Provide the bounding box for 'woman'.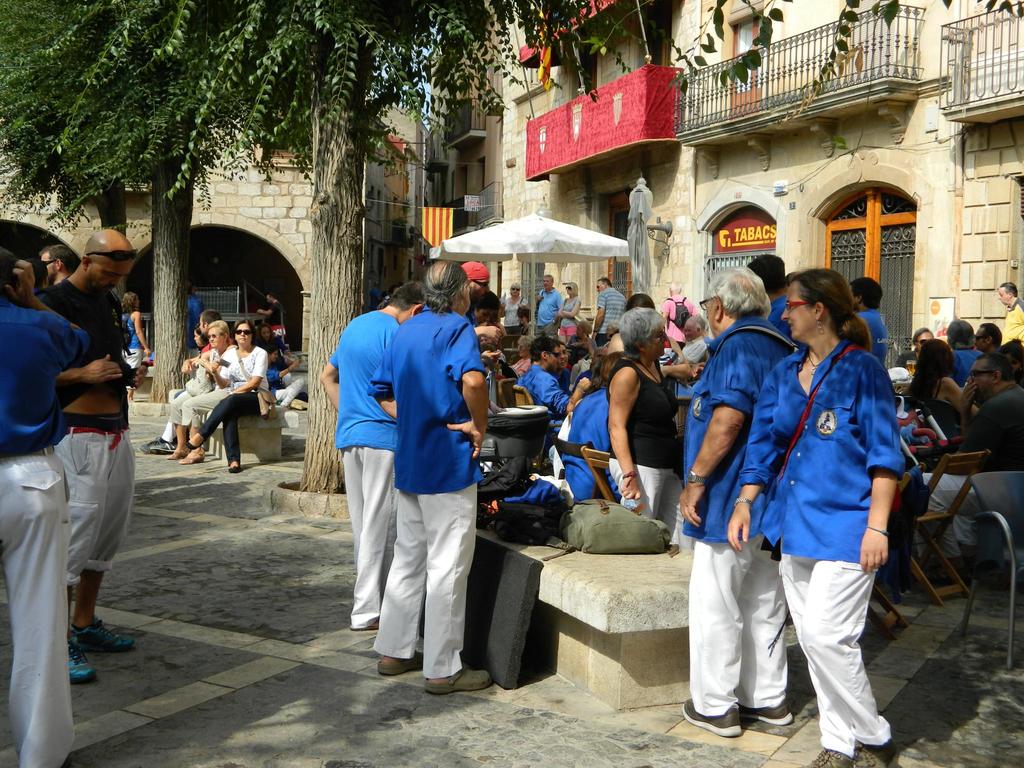
[x1=893, y1=326, x2=932, y2=365].
